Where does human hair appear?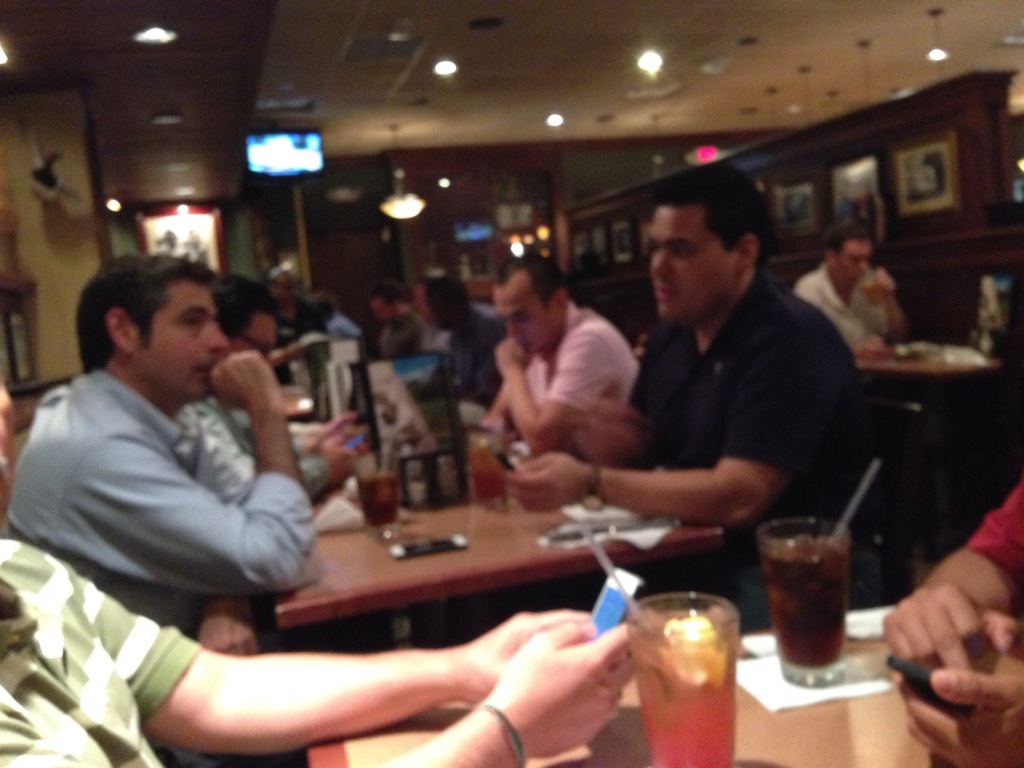
Appears at (650, 160, 773, 268).
